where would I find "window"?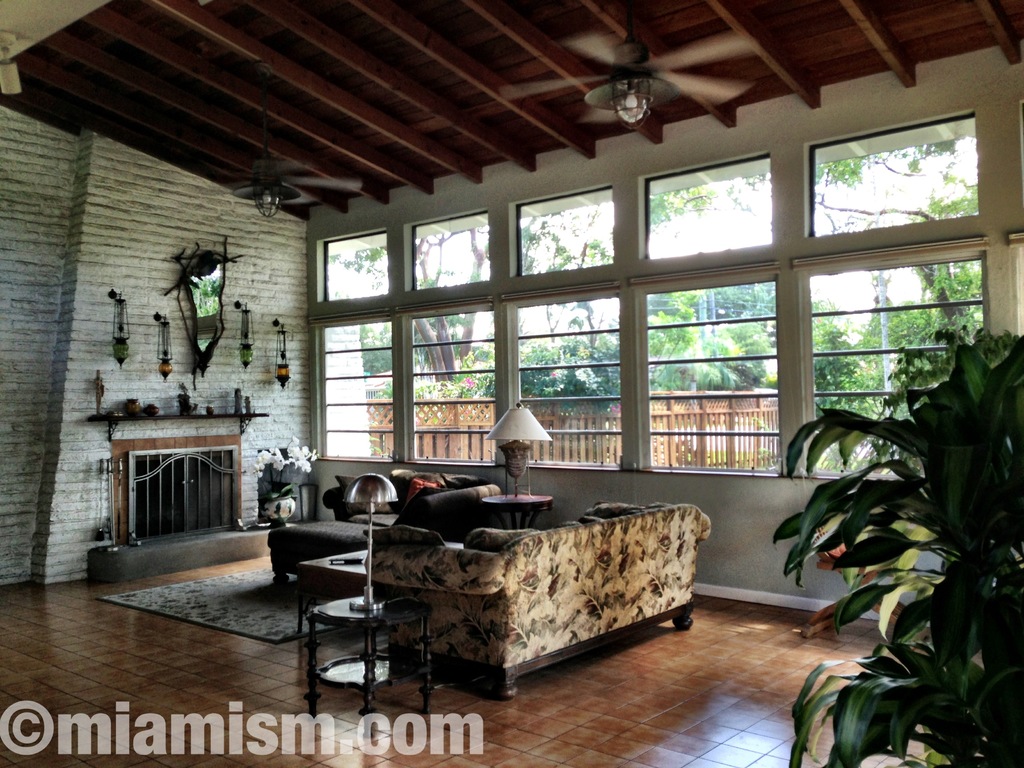
At [left=401, top=305, right=500, bottom=466].
